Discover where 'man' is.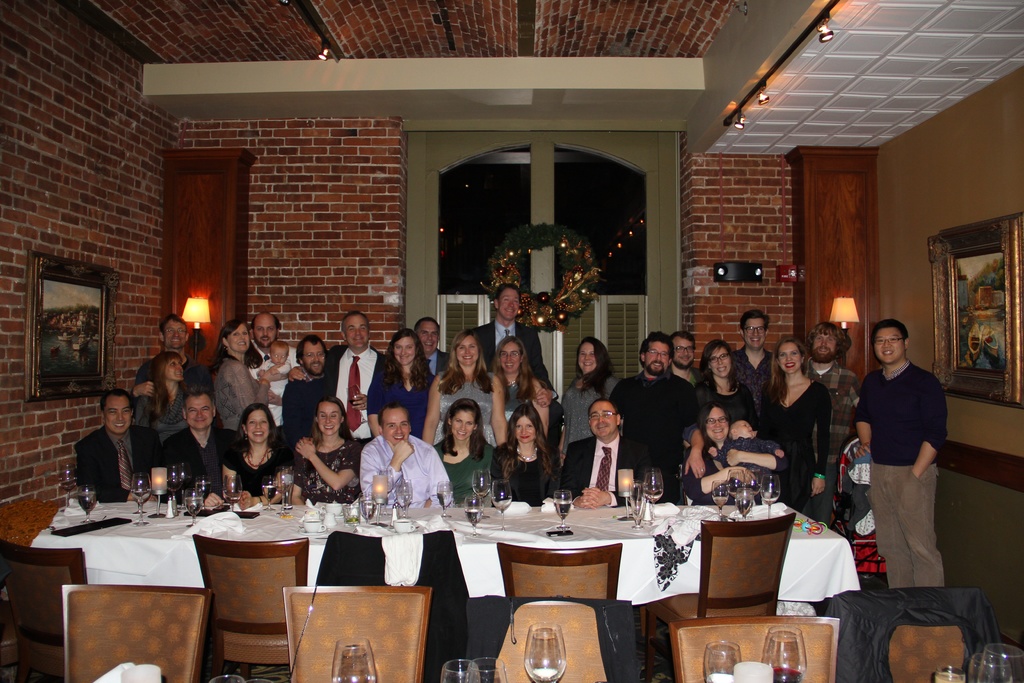
Discovered at bbox(732, 309, 772, 417).
